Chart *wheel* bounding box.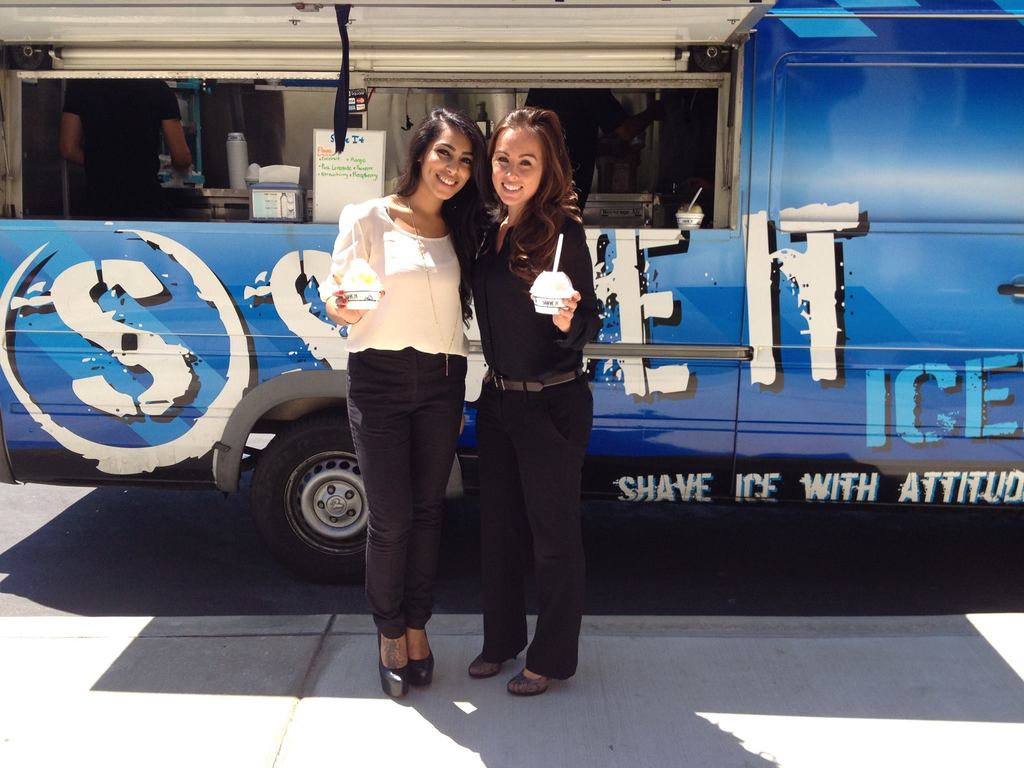
Charted: l=234, t=415, r=365, b=581.
